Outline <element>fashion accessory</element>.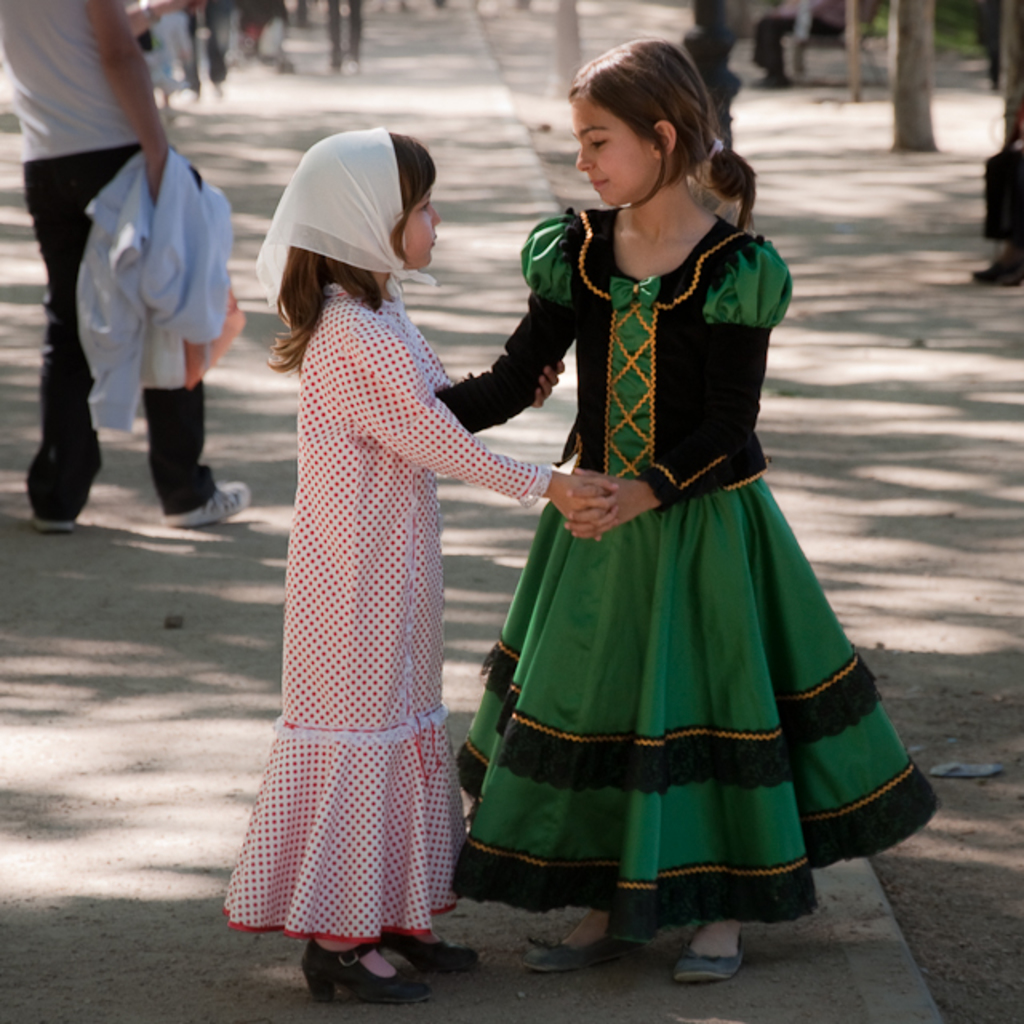
Outline: left=162, top=474, right=246, bottom=526.
